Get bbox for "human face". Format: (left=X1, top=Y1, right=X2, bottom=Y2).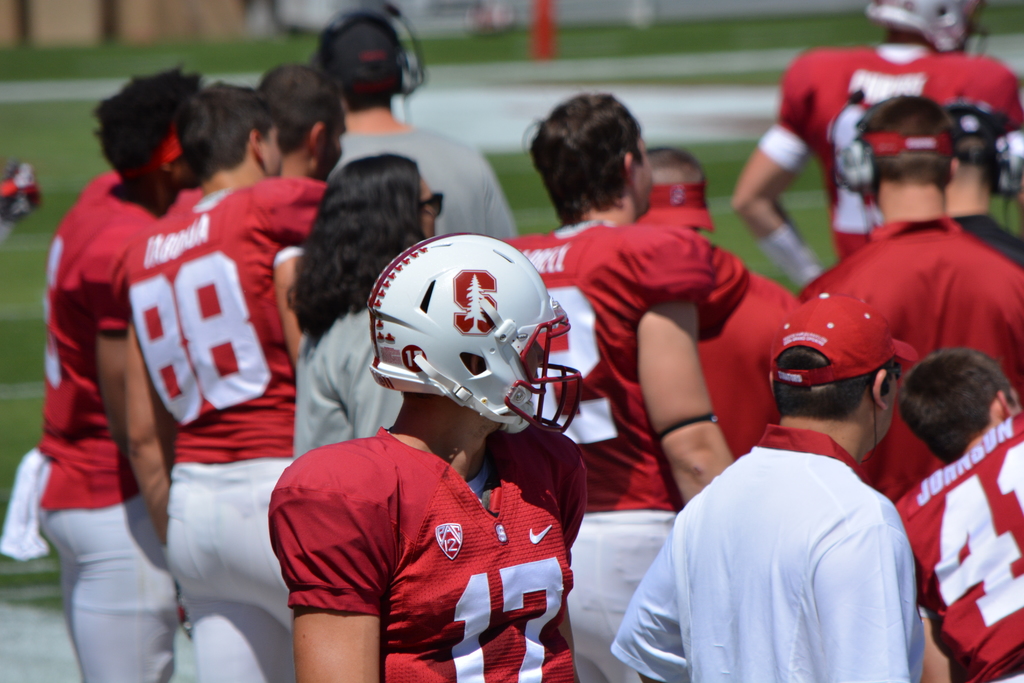
(left=421, top=173, right=435, bottom=241).
